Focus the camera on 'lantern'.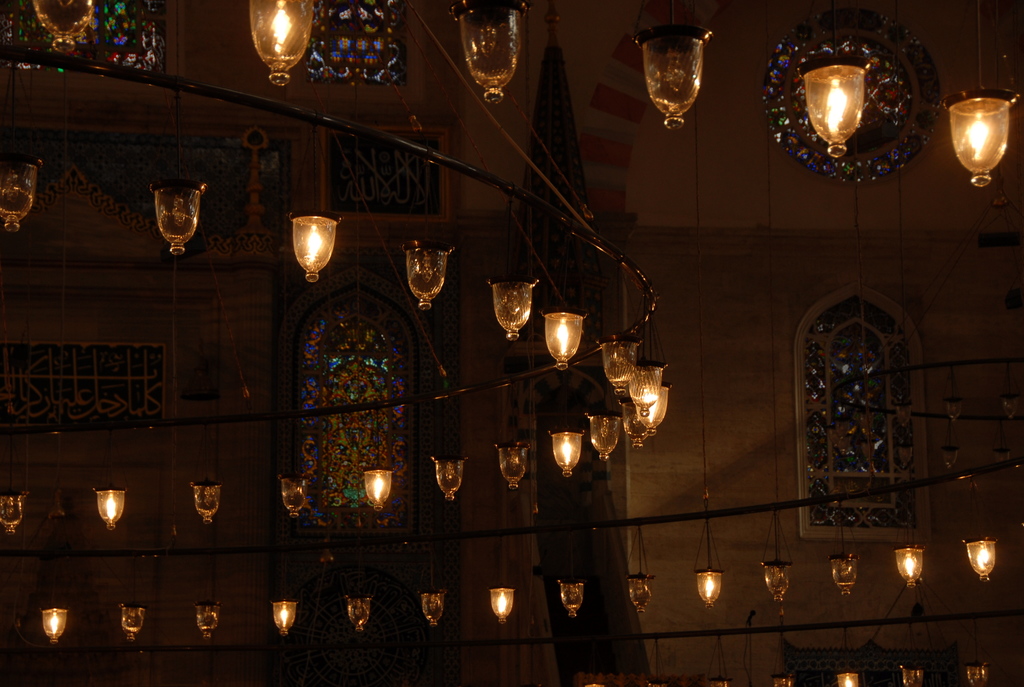
Focus region: BBox(900, 547, 922, 583).
